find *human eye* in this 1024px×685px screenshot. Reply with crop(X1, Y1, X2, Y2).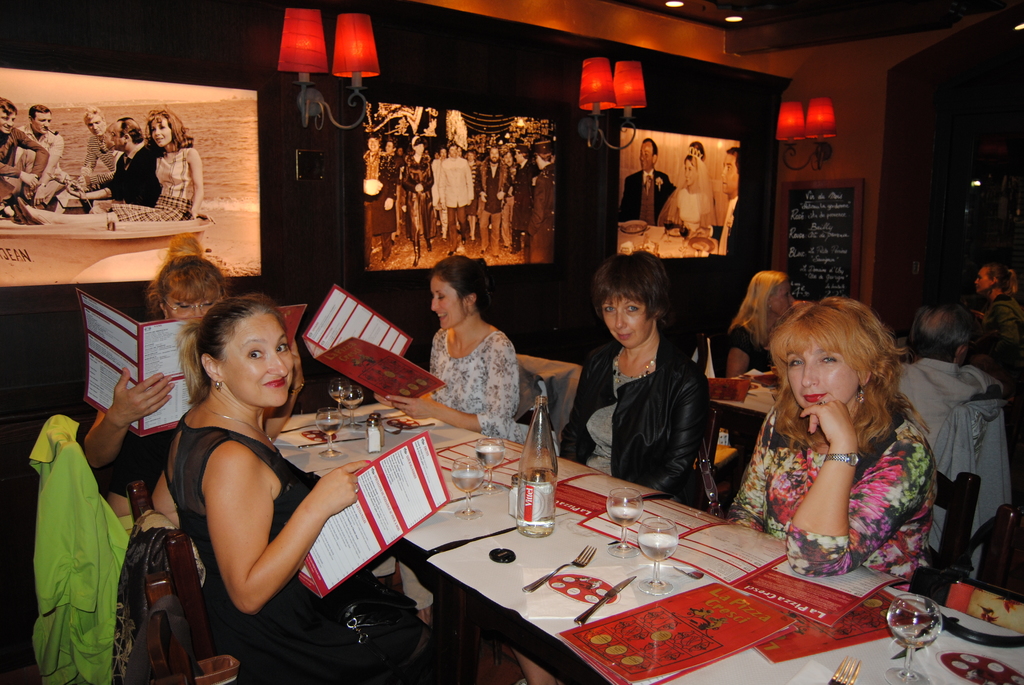
crop(38, 119, 44, 123).
